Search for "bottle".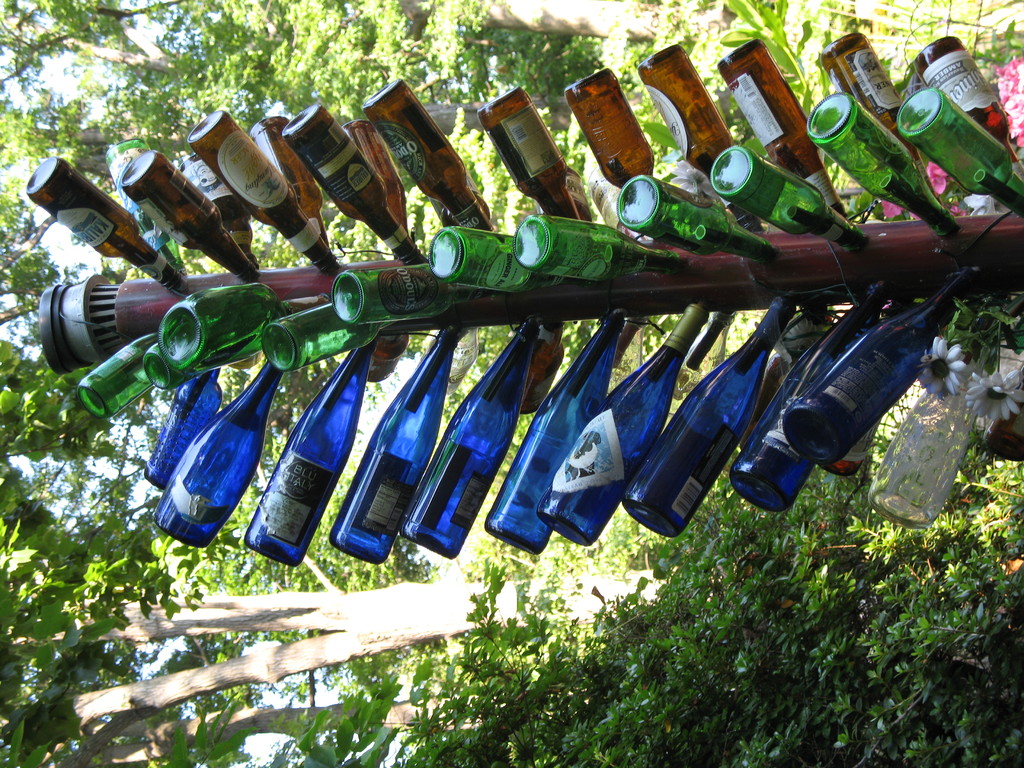
Found at 477,84,598,242.
